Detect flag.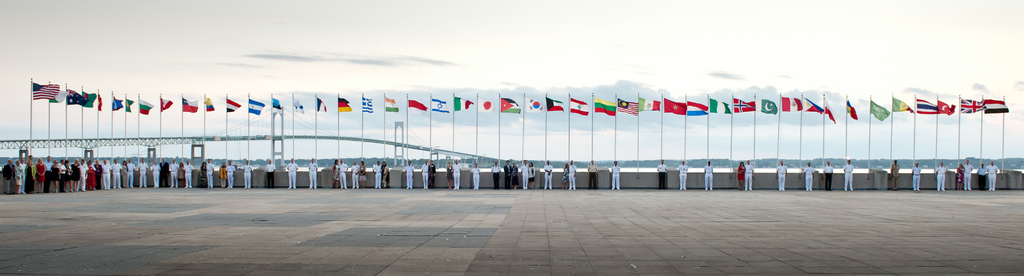
Detected at 157 95 175 110.
